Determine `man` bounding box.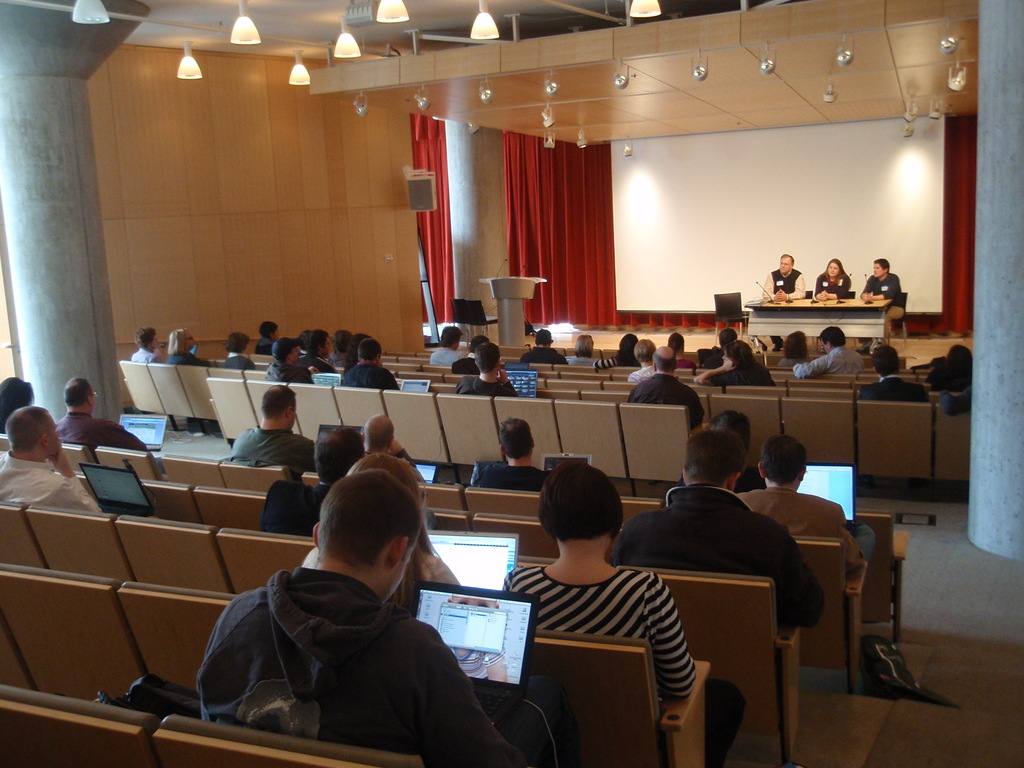
Determined: [left=130, top=328, right=163, bottom=368].
